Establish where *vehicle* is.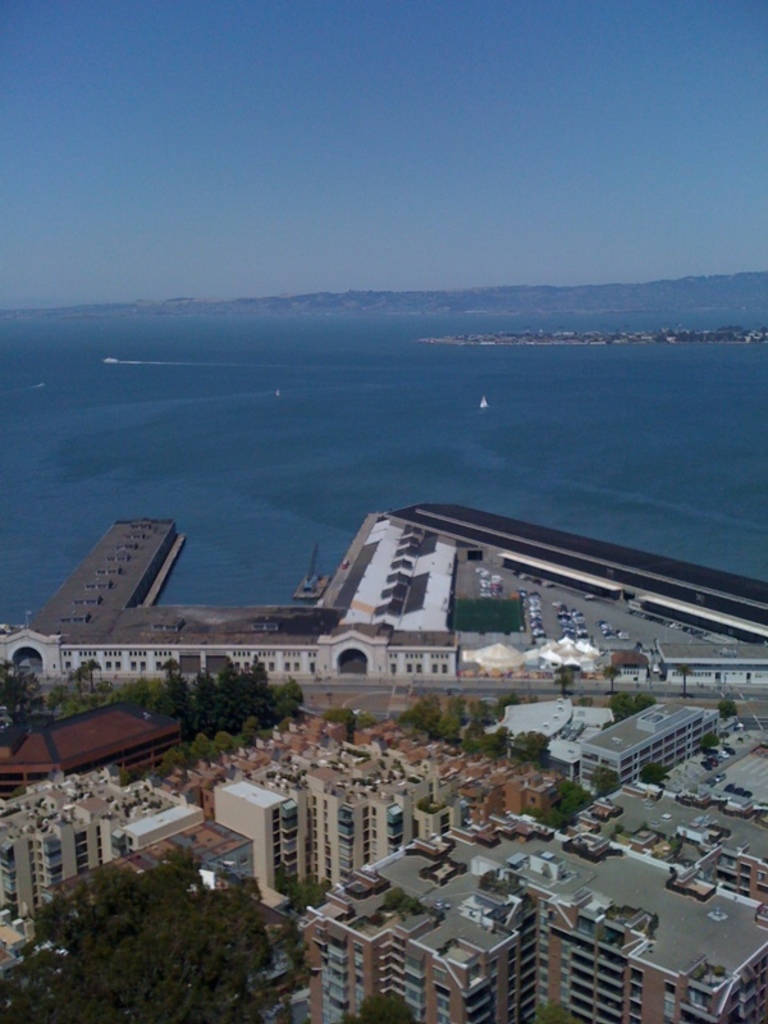
Established at 710:771:727:782.
